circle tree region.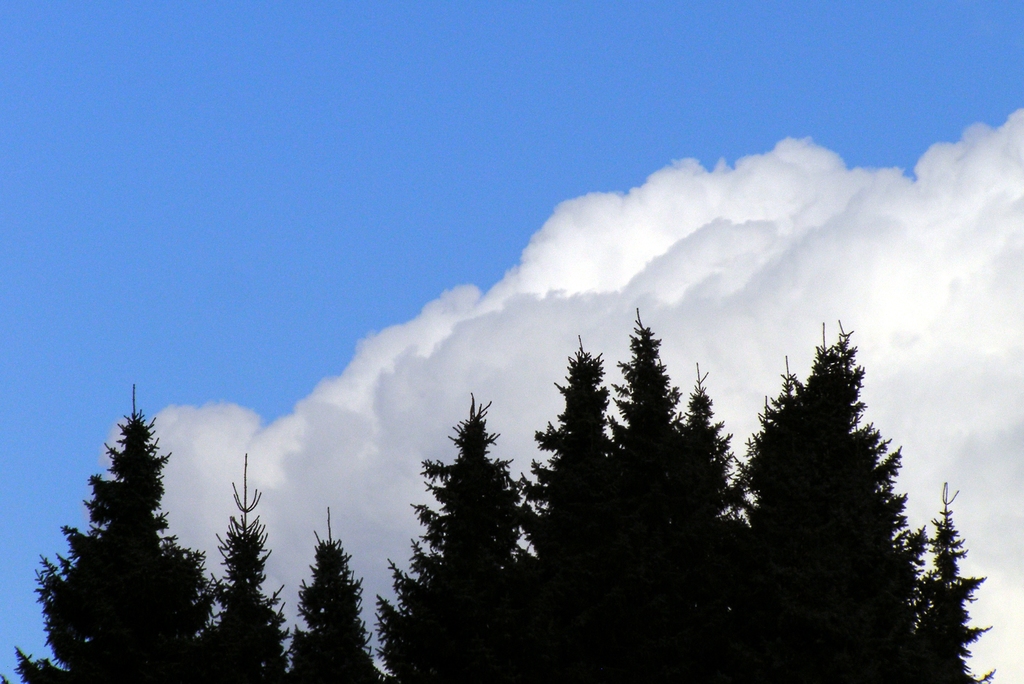
Region: {"x1": 199, "y1": 453, "x2": 285, "y2": 683}.
